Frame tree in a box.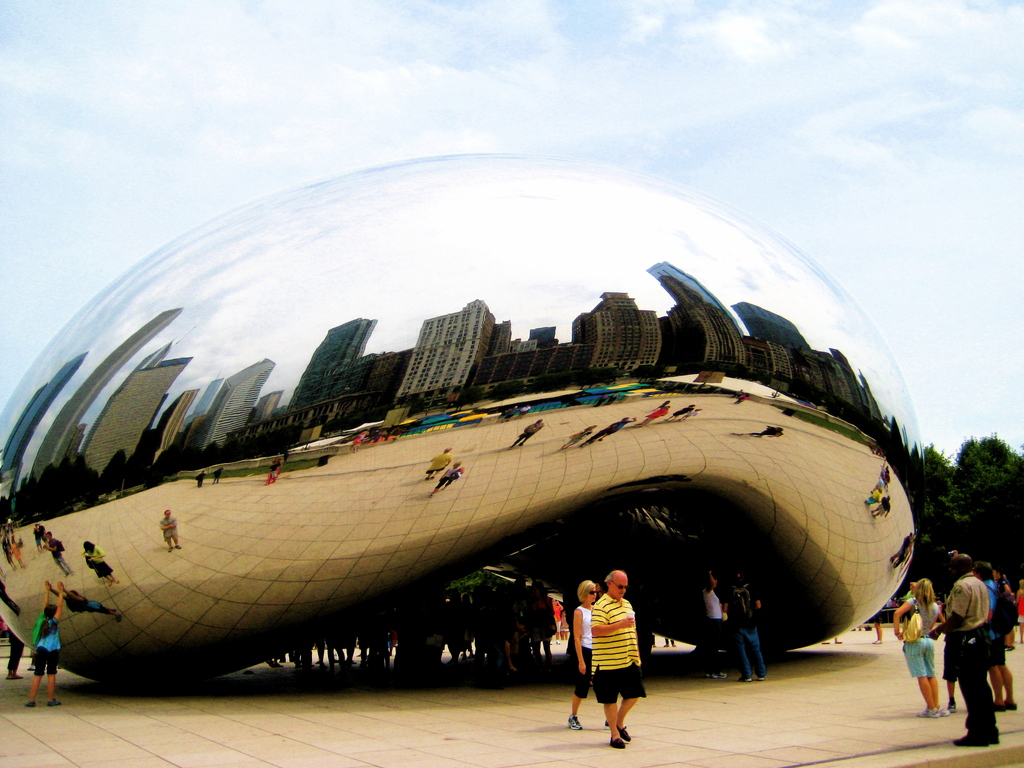
[943,430,1023,600].
